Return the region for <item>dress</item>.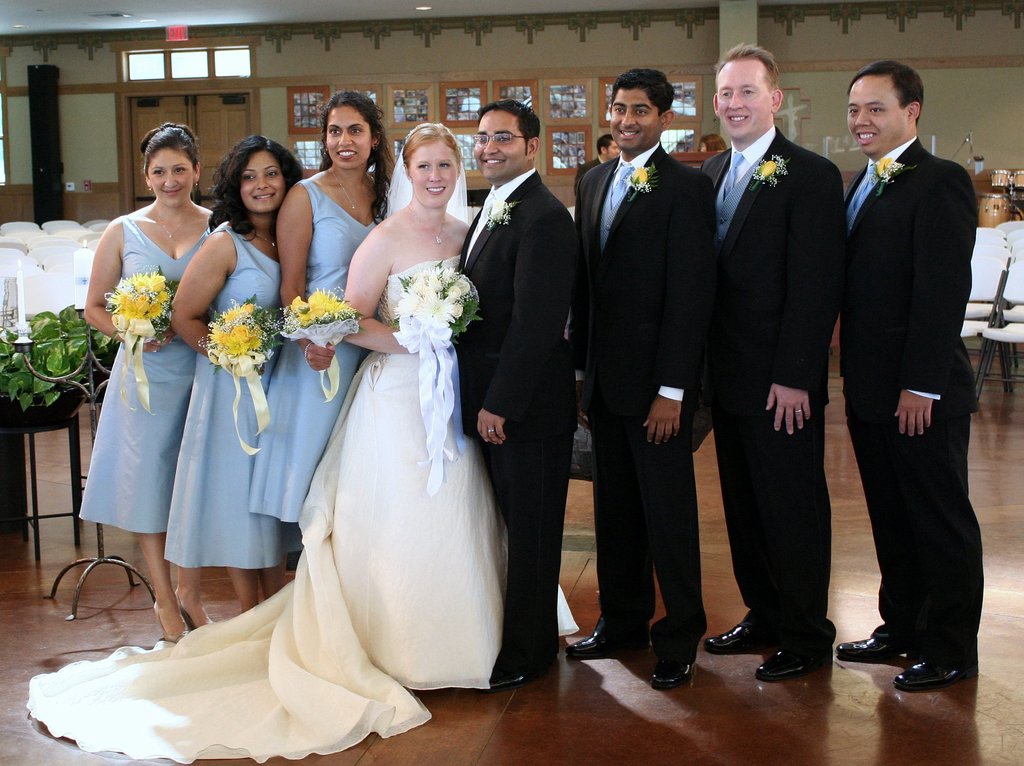
Rect(248, 179, 388, 520).
